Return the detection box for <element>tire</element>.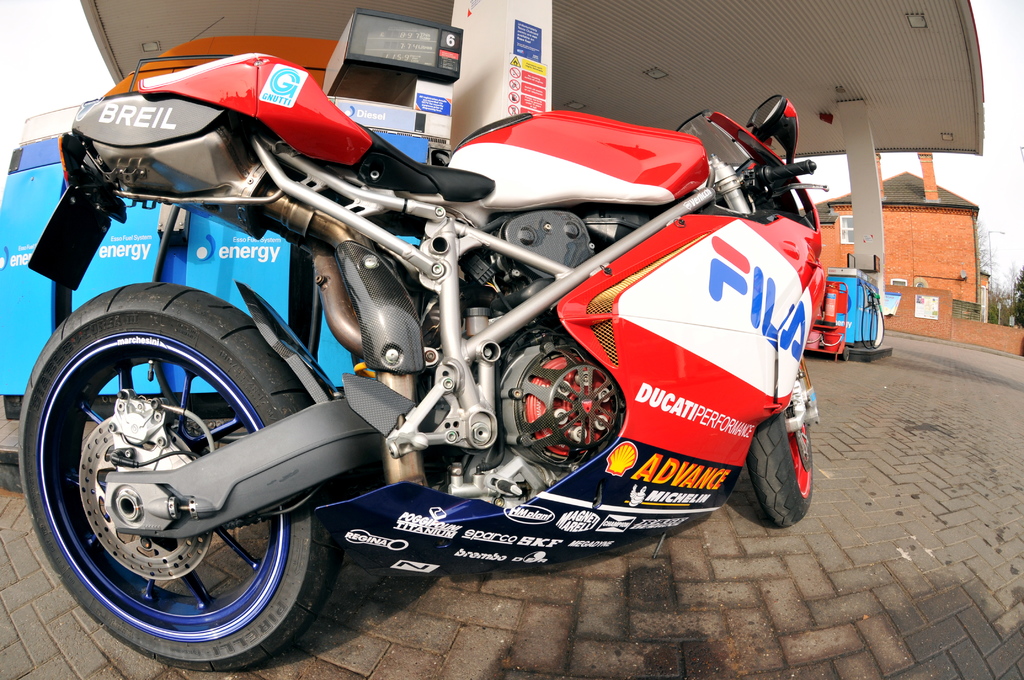
l=20, t=280, r=348, b=674.
